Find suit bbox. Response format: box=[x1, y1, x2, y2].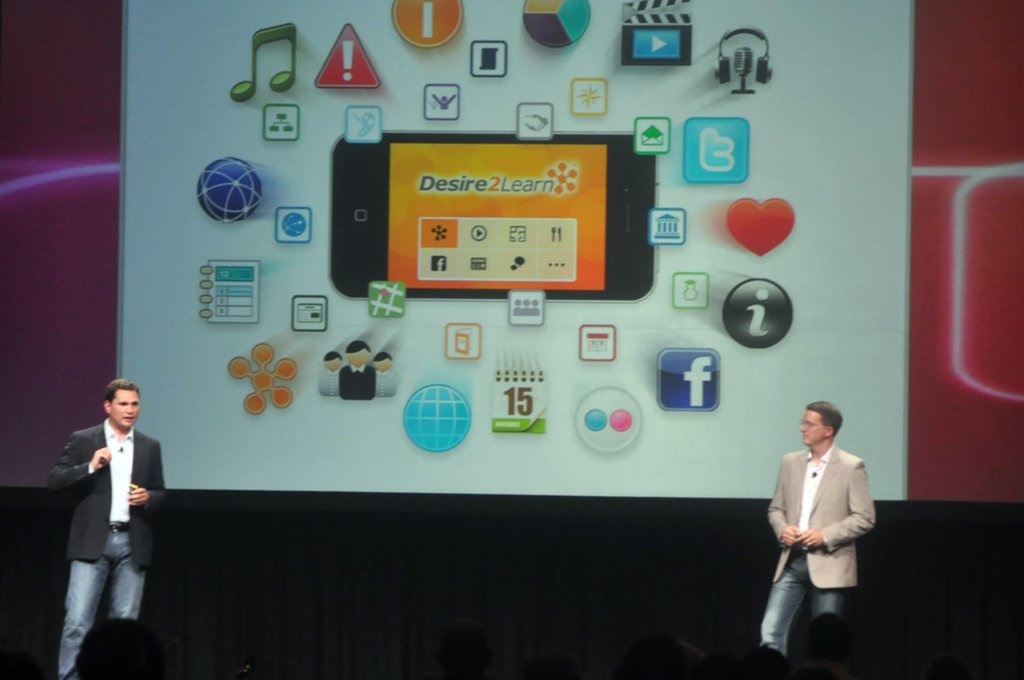
box=[771, 414, 890, 635].
